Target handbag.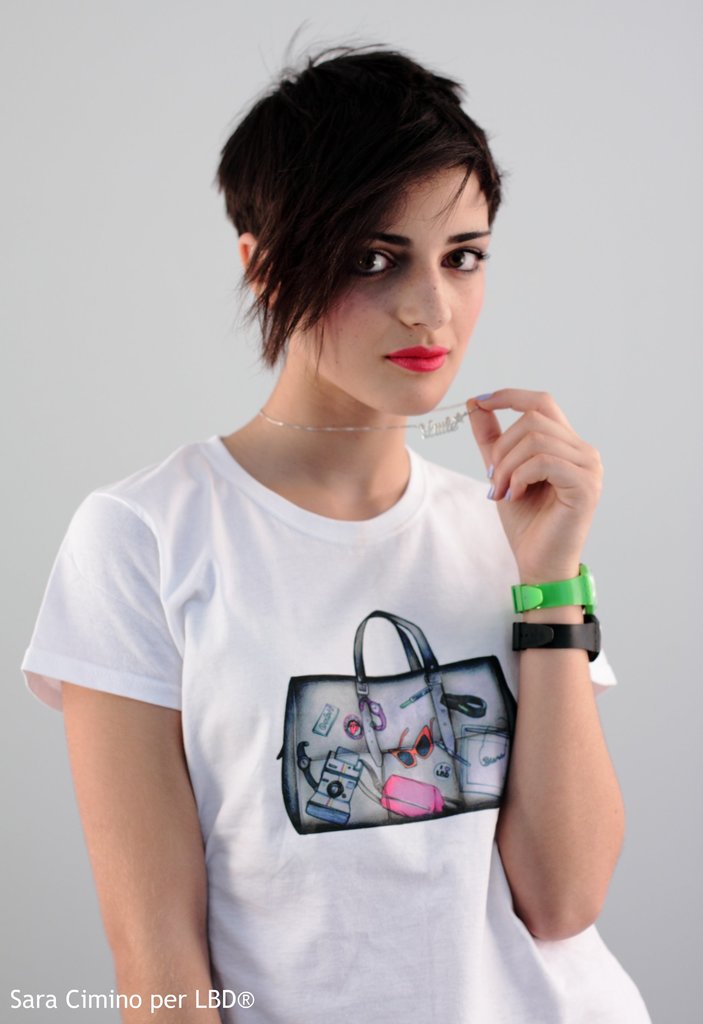
Target region: crop(280, 612, 521, 837).
